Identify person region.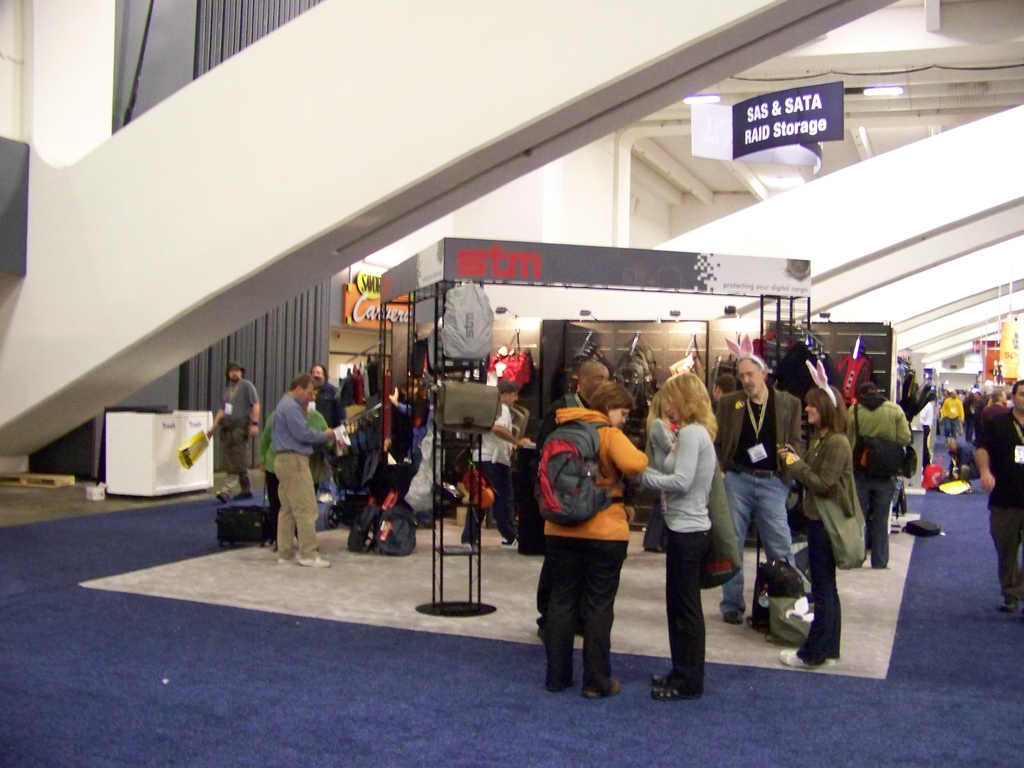
Region: rect(940, 392, 961, 442).
